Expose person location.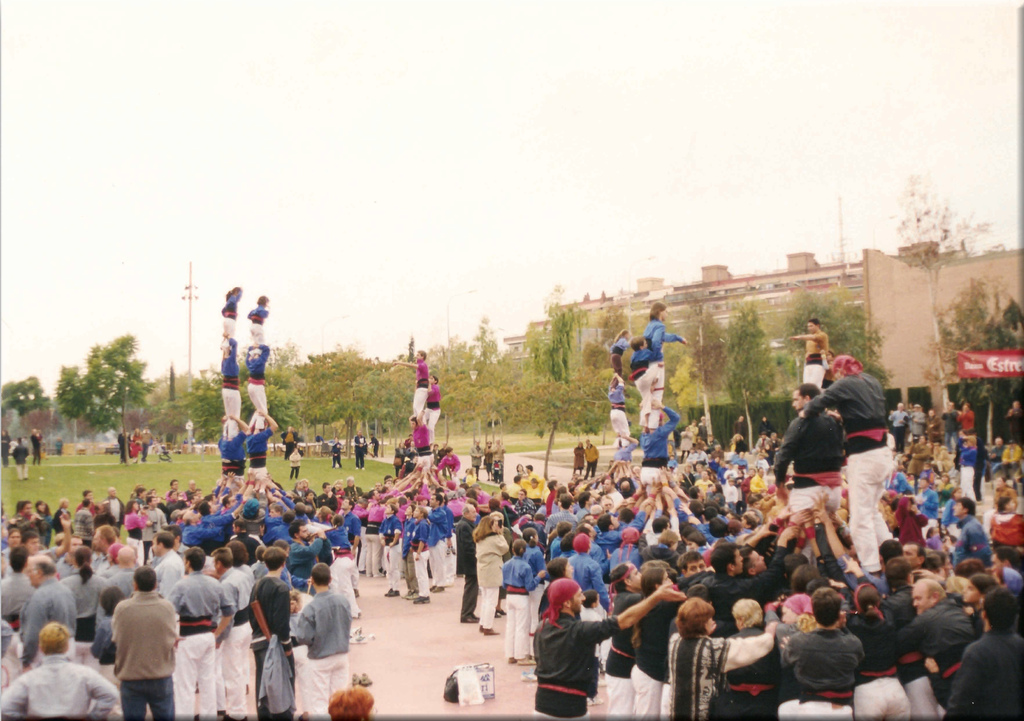
Exposed at [x1=328, y1=681, x2=376, y2=720].
